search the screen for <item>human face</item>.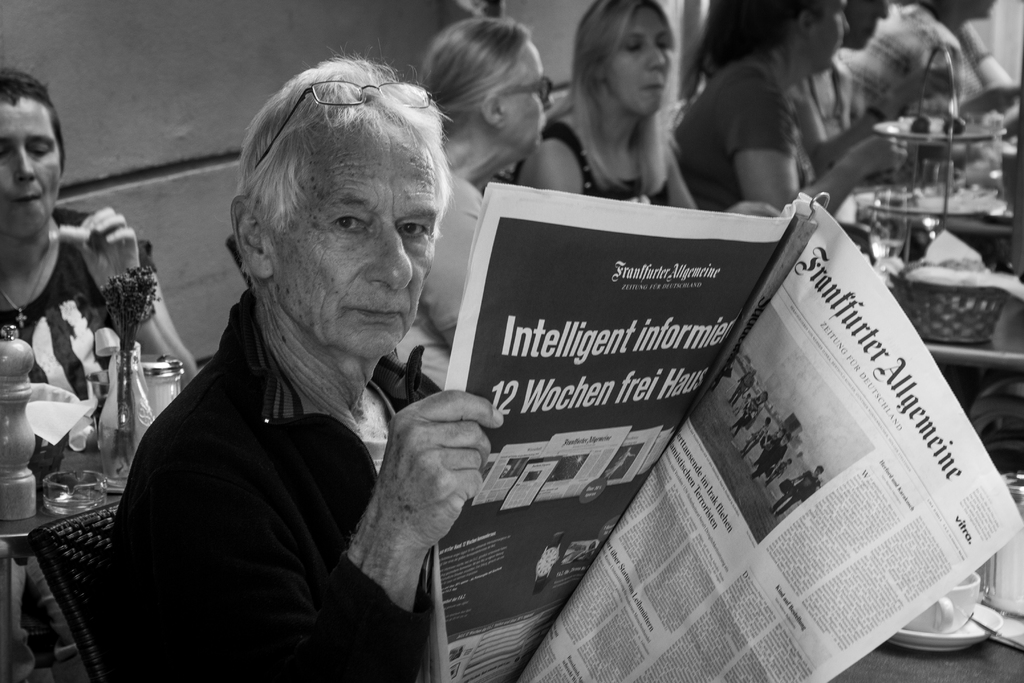
Found at box=[264, 133, 439, 359].
